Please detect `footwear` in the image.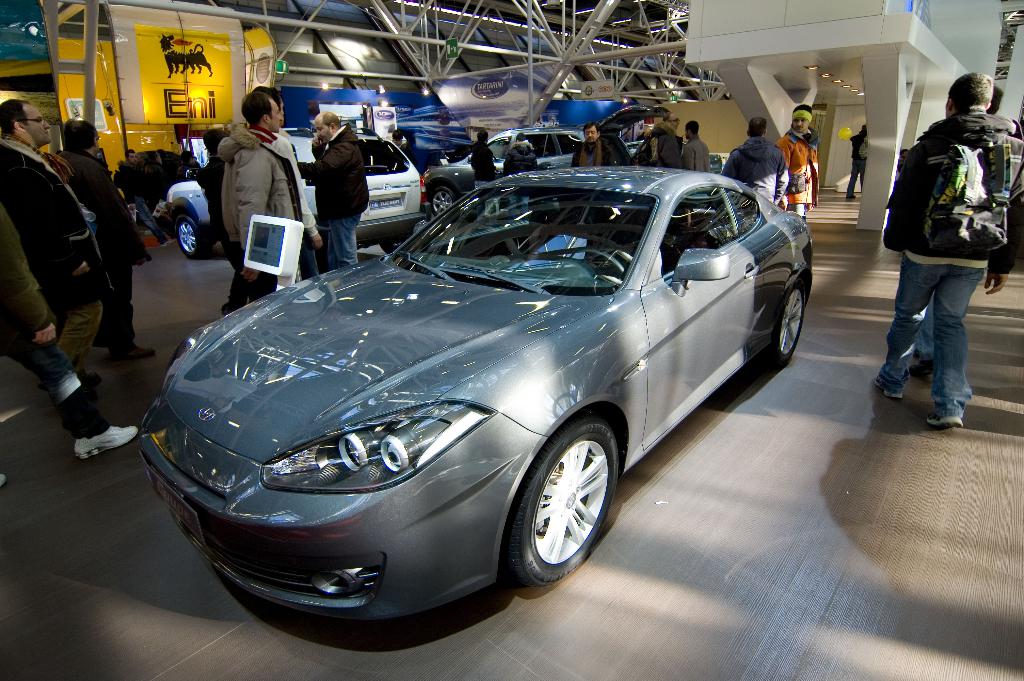
rect(875, 375, 902, 400).
